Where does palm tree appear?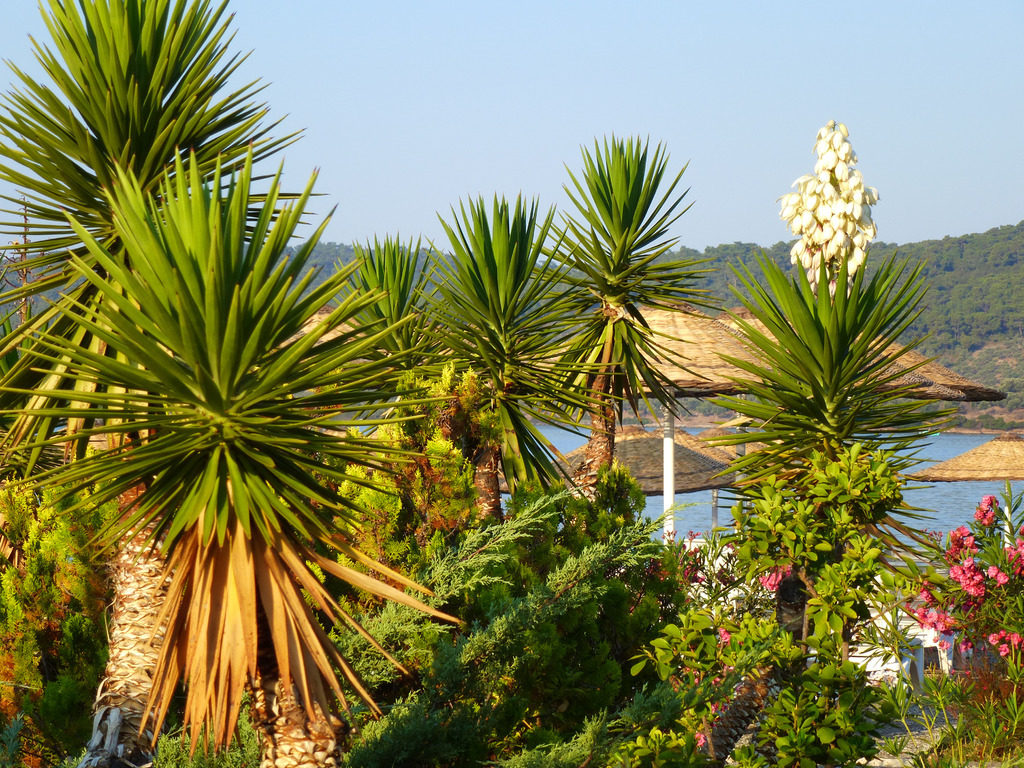
Appears at 0 0 280 425.
